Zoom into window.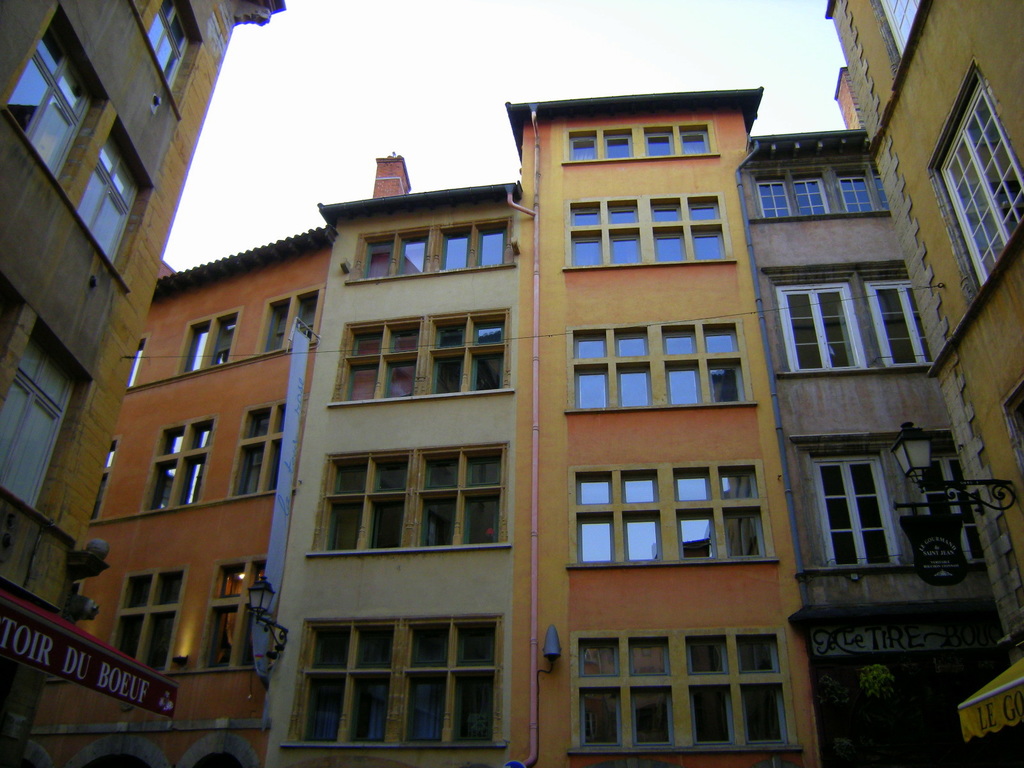
Zoom target: <box>138,415,216,515</box>.
